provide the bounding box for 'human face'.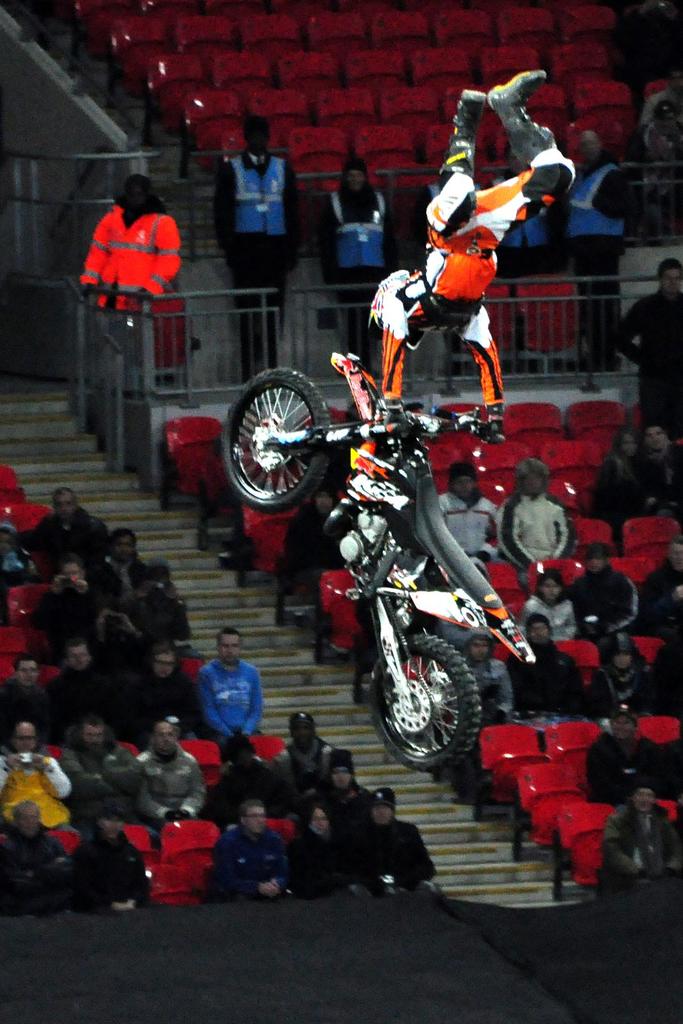
x1=453, y1=472, x2=474, y2=500.
